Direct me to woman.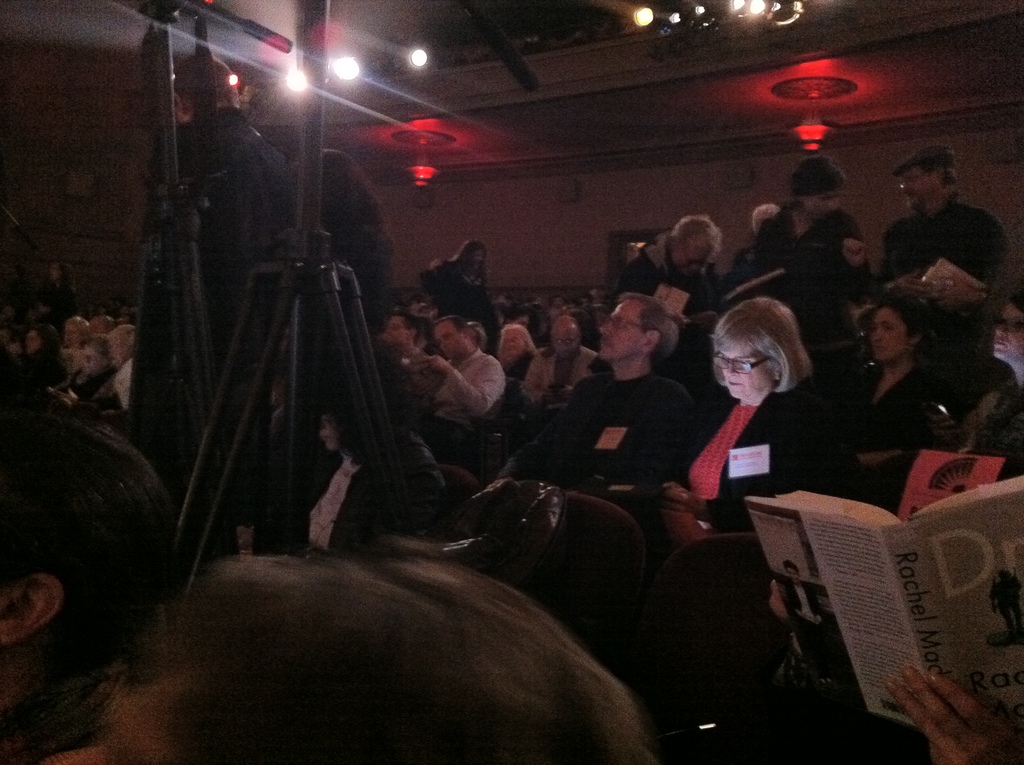
Direction: <bbox>13, 321, 61, 392</bbox>.
